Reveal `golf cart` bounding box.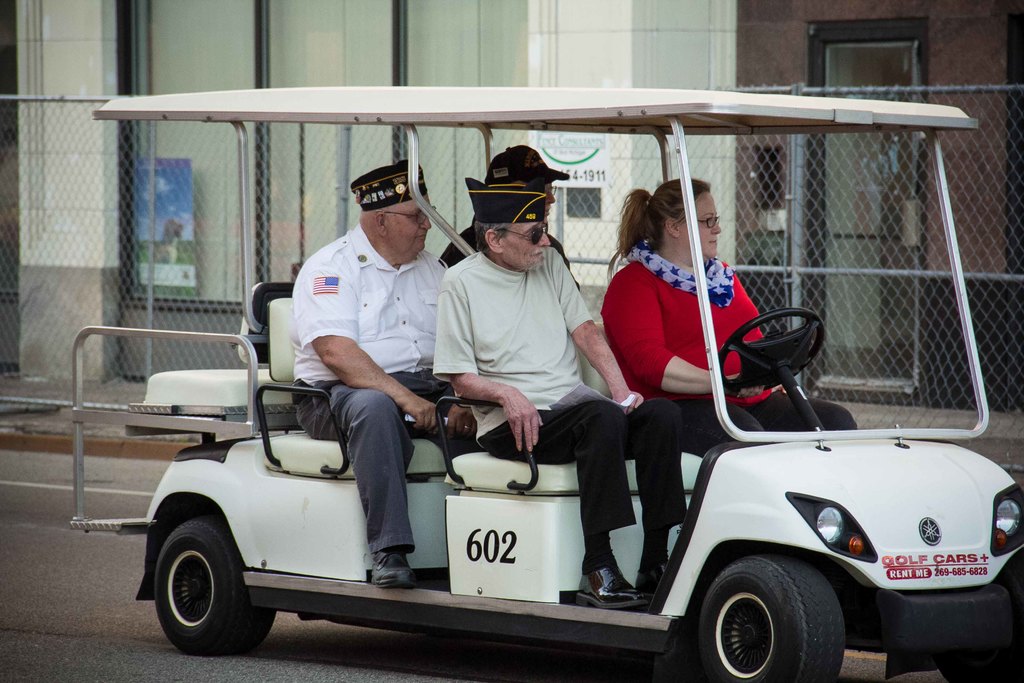
Revealed: [68,85,1023,682].
